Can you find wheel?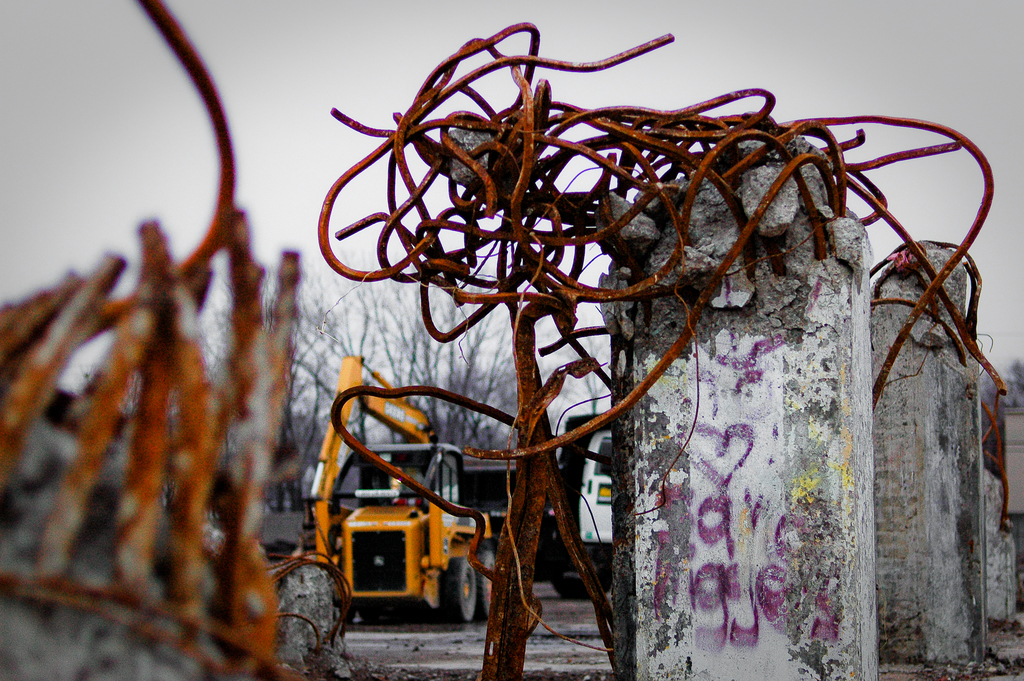
Yes, bounding box: Rect(548, 553, 611, 597).
